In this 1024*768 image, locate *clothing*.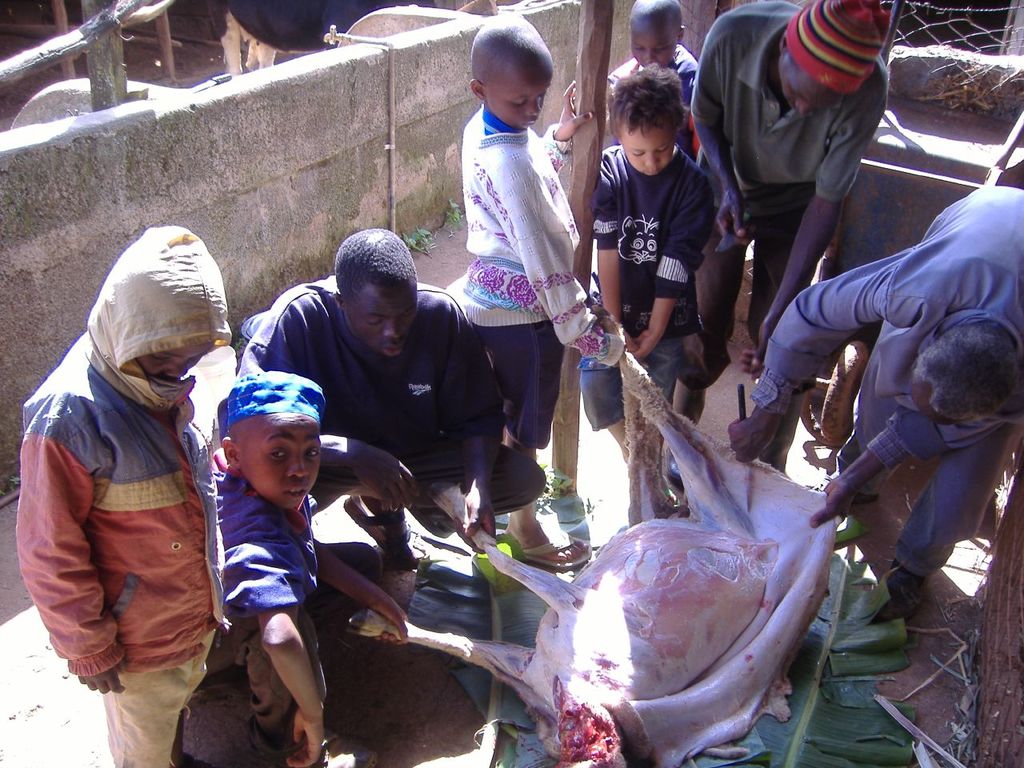
Bounding box: 232 276 506 538.
